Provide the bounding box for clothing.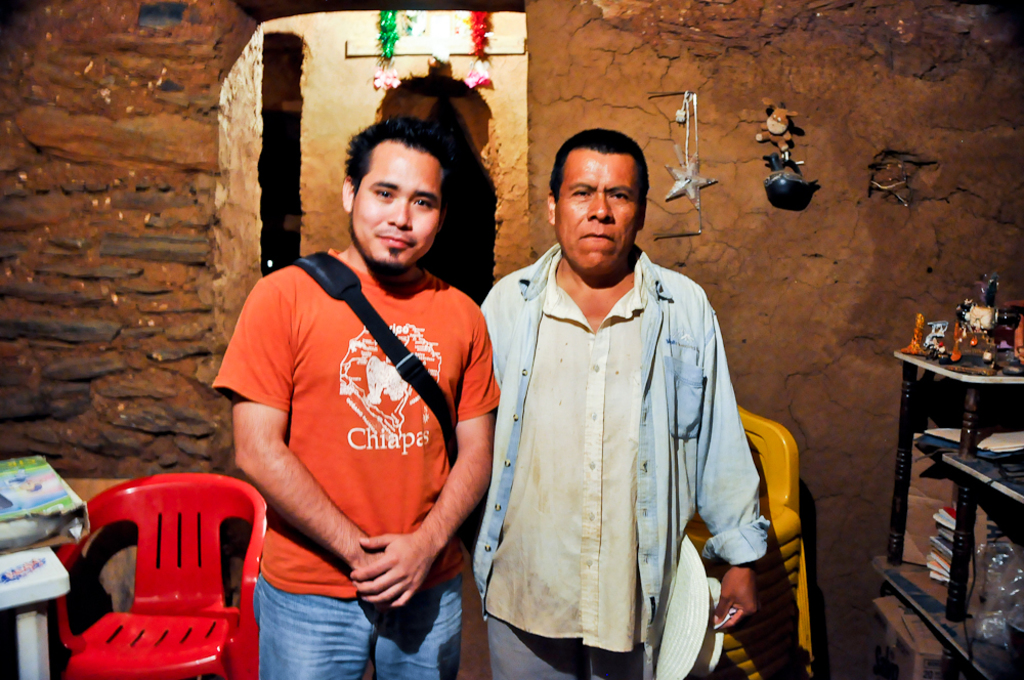
l=494, t=627, r=657, b=679.
